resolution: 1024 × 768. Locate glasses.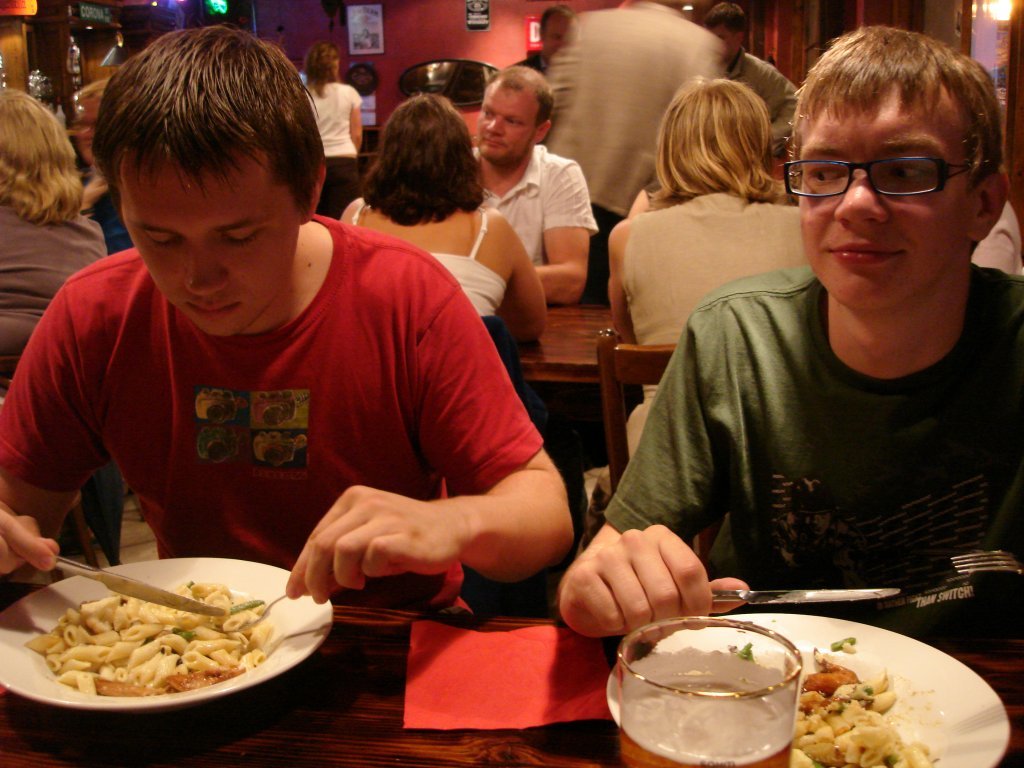
region(782, 159, 980, 195).
